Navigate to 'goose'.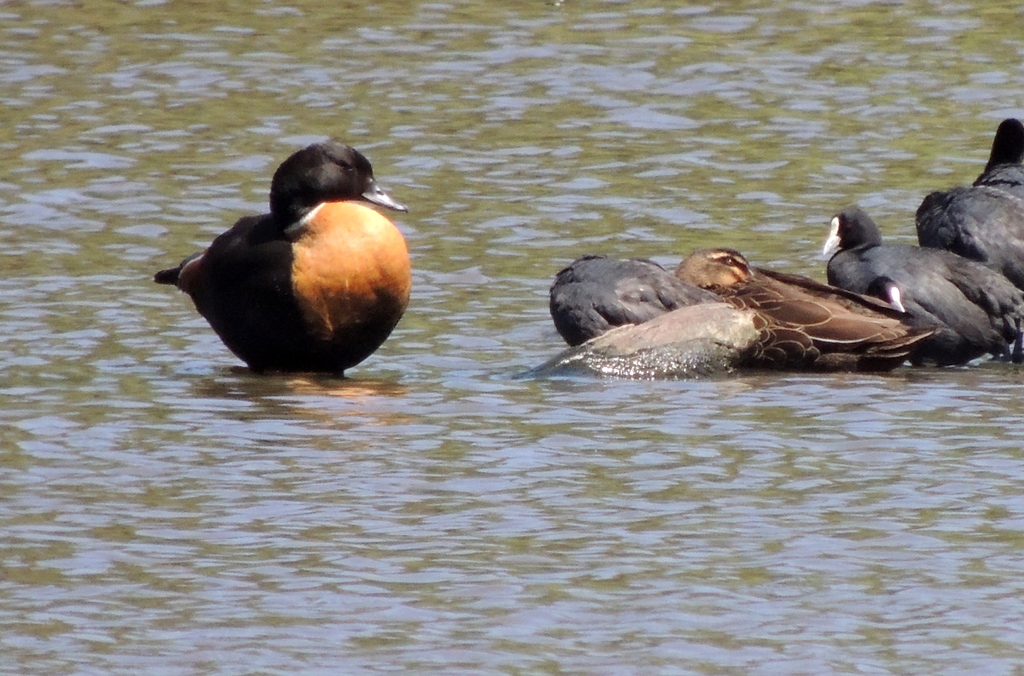
Navigation target: [152, 144, 413, 382].
